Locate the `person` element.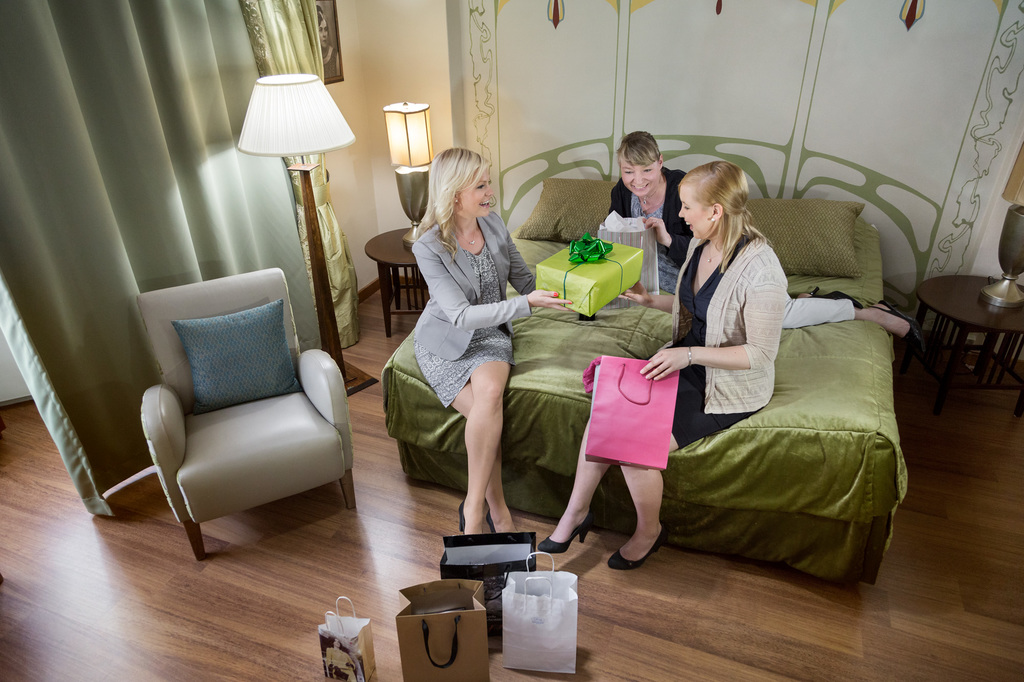
Element bbox: Rect(391, 142, 543, 557).
